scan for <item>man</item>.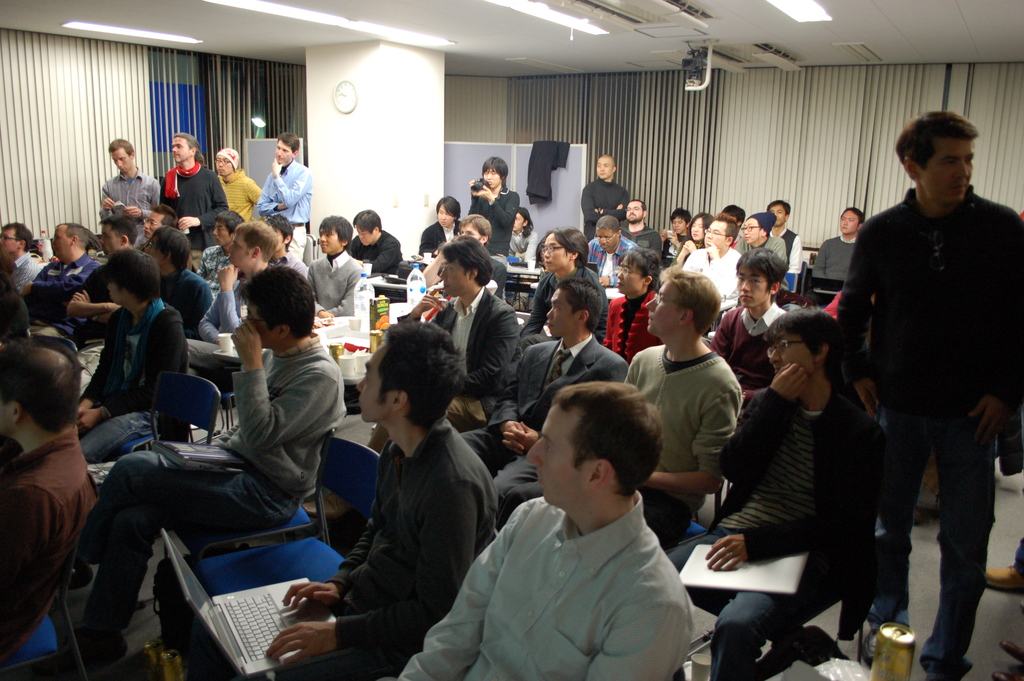
Scan result: box(262, 320, 500, 680).
